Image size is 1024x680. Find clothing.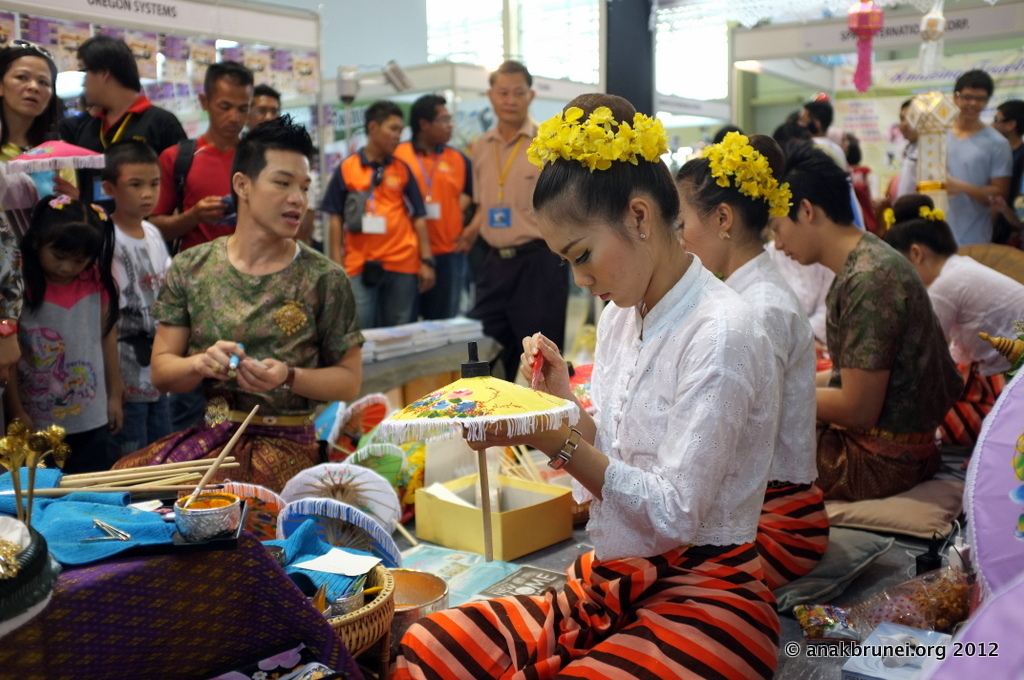
region(388, 135, 477, 321).
